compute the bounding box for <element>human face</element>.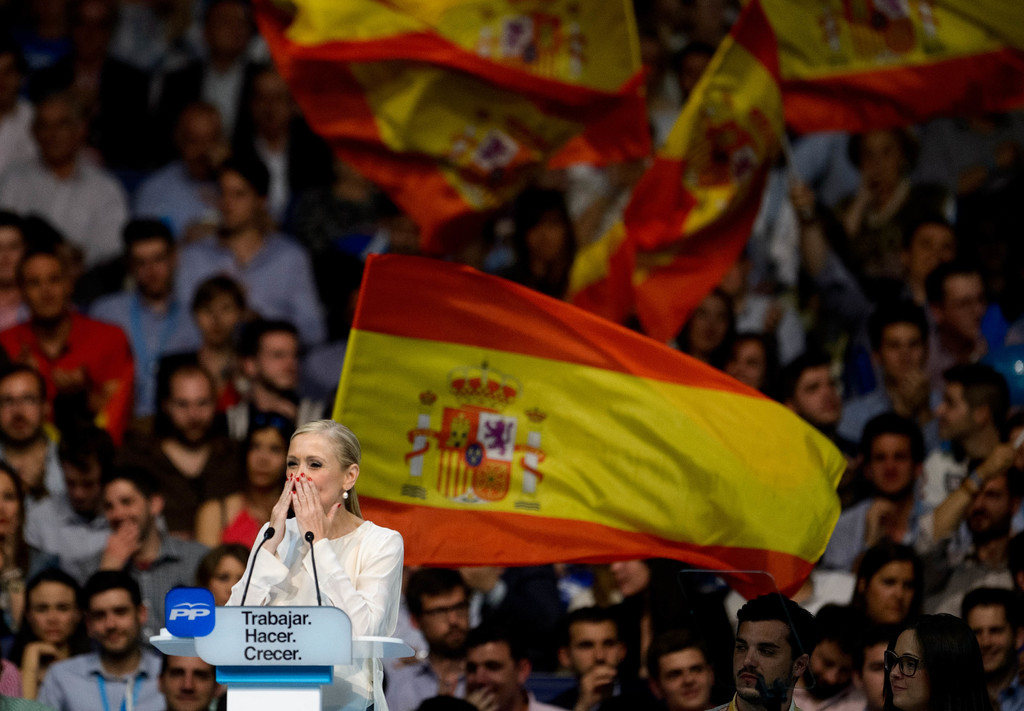
BBox(796, 367, 845, 428).
